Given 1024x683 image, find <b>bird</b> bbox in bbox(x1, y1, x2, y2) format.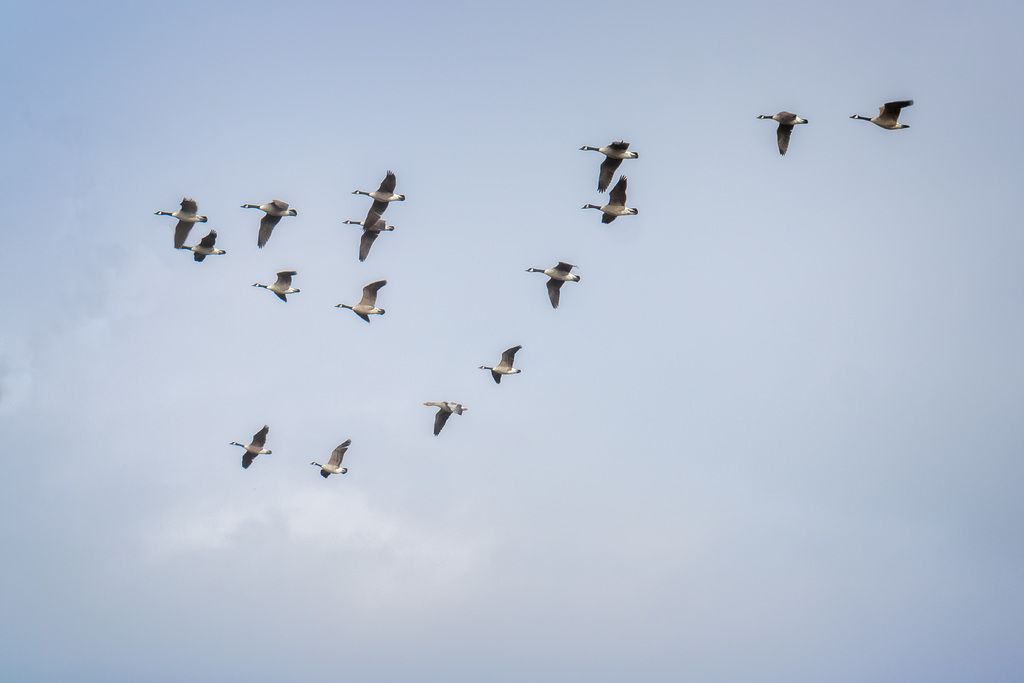
bbox(303, 431, 352, 482).
